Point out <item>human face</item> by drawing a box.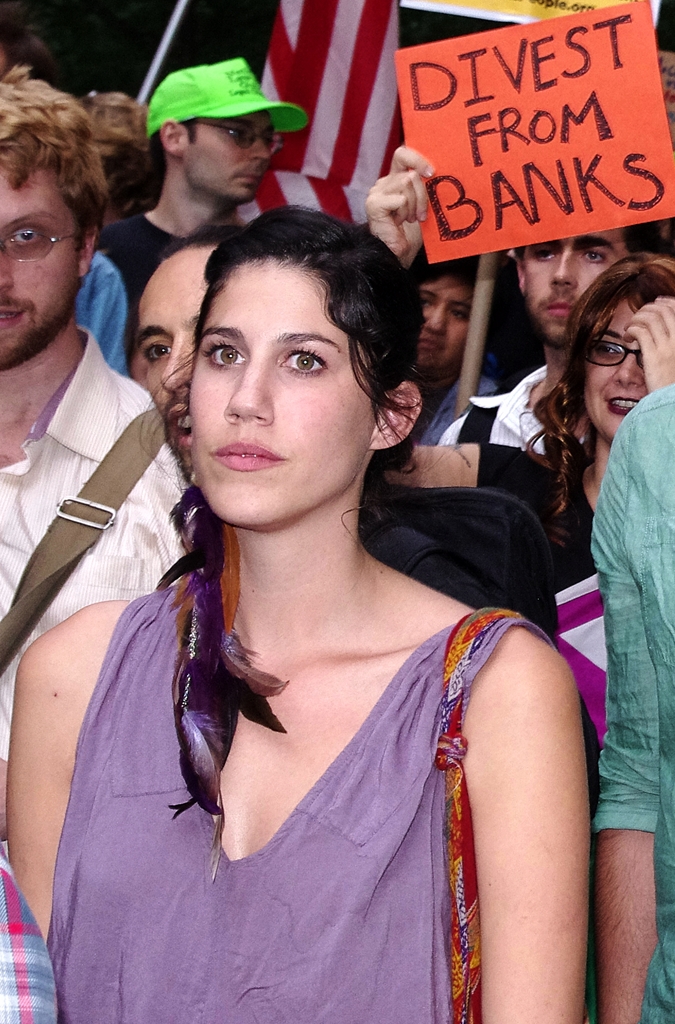
BBox(121, 246, 222, 461).
